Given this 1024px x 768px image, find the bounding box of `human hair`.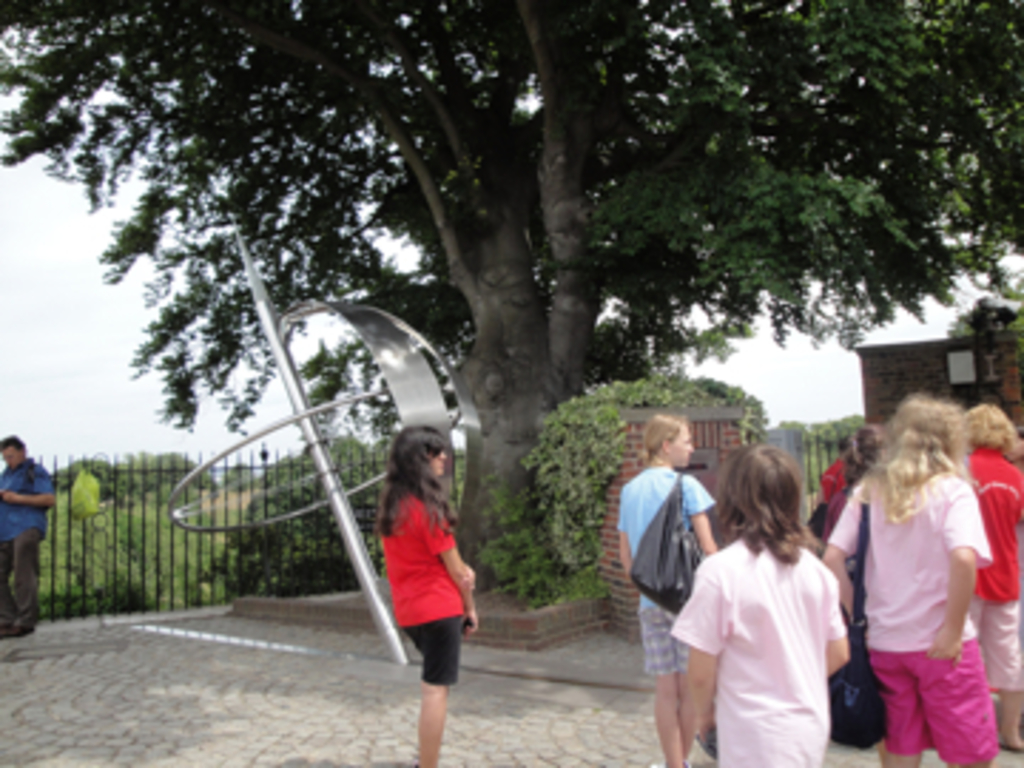
bbox(378, 424, 461, 535).
